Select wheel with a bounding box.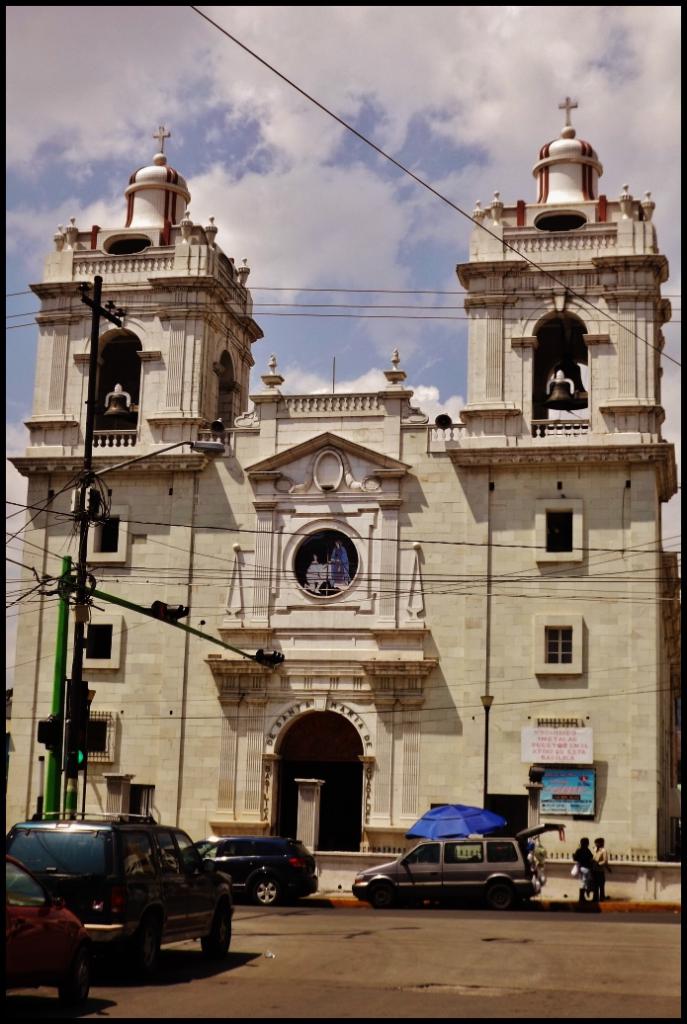
[left=488, top=881, right=511, bottom=911].
